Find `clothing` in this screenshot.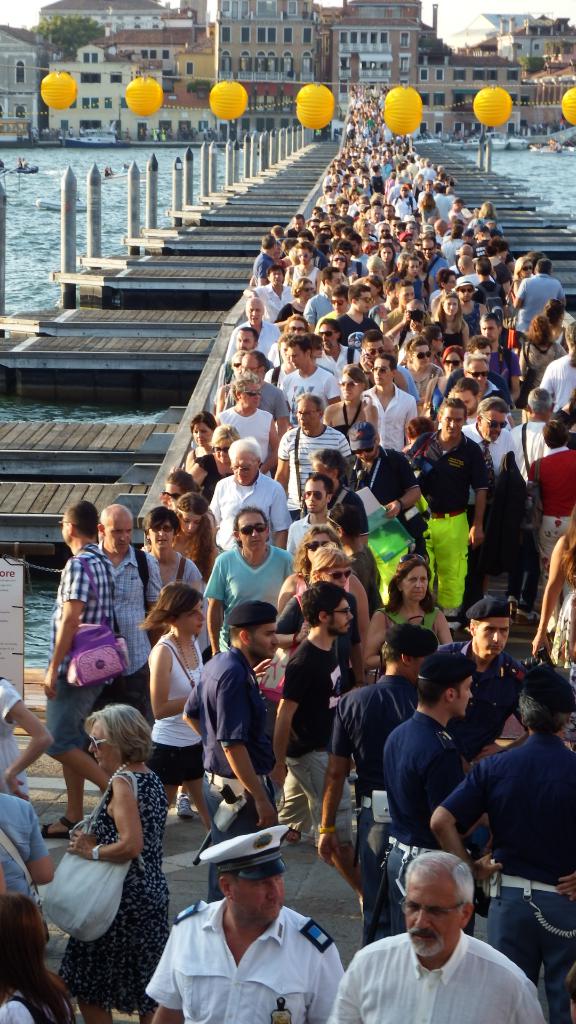
The bounding box for `clothing` is detection(525, 445, 575, 616).
